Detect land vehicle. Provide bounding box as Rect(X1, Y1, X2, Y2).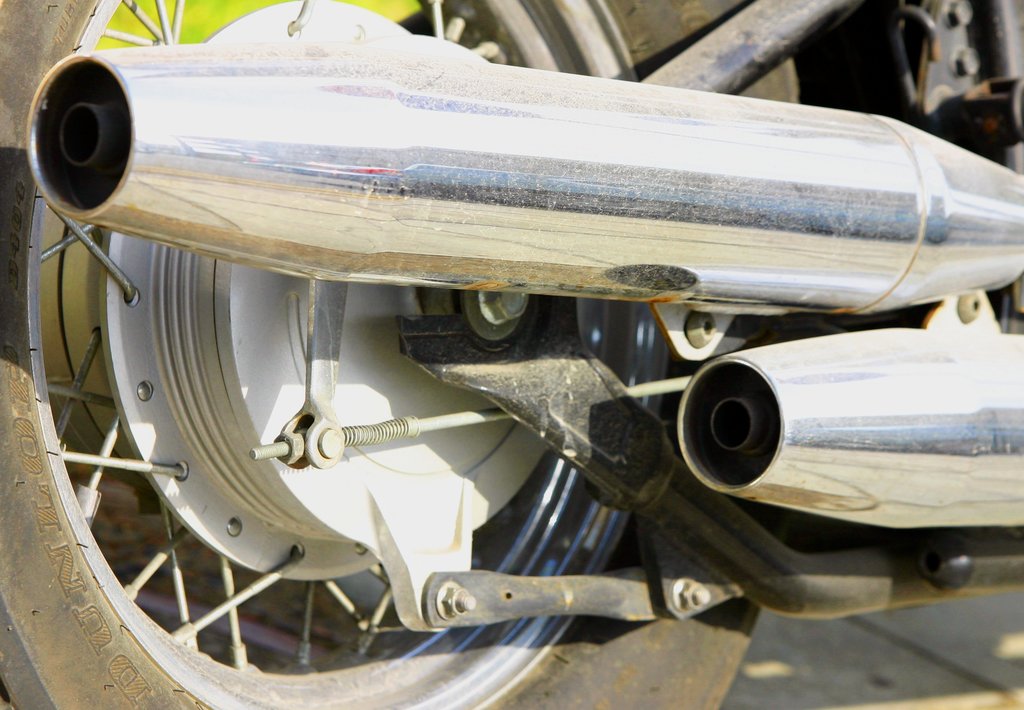
Rect(0, 40, 986, 691).
